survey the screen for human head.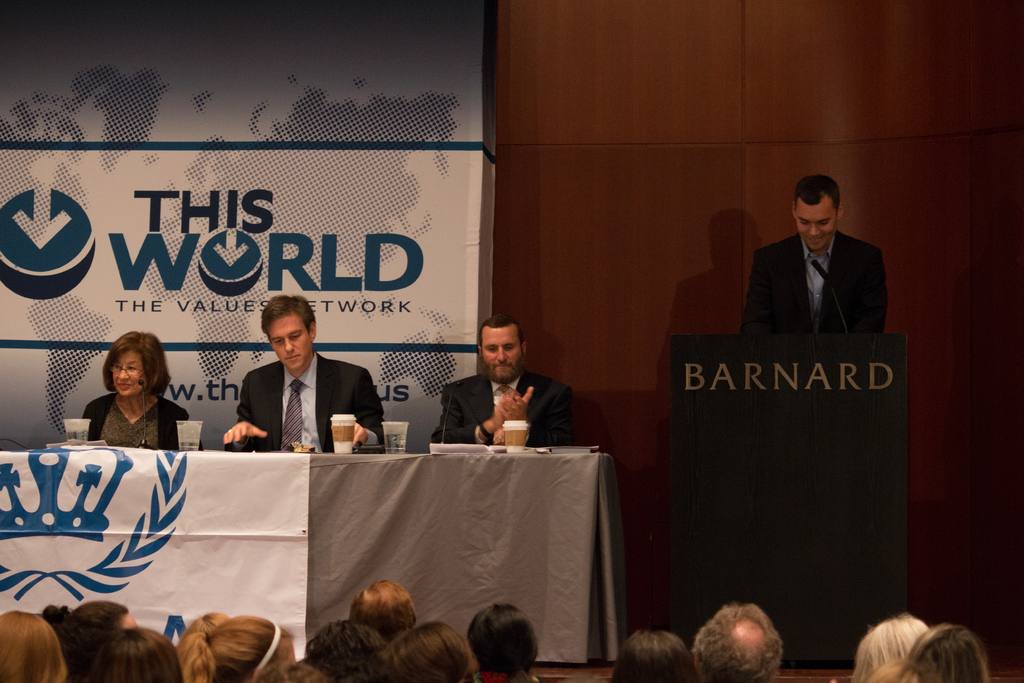
Survey found: 694,598,783,682.
